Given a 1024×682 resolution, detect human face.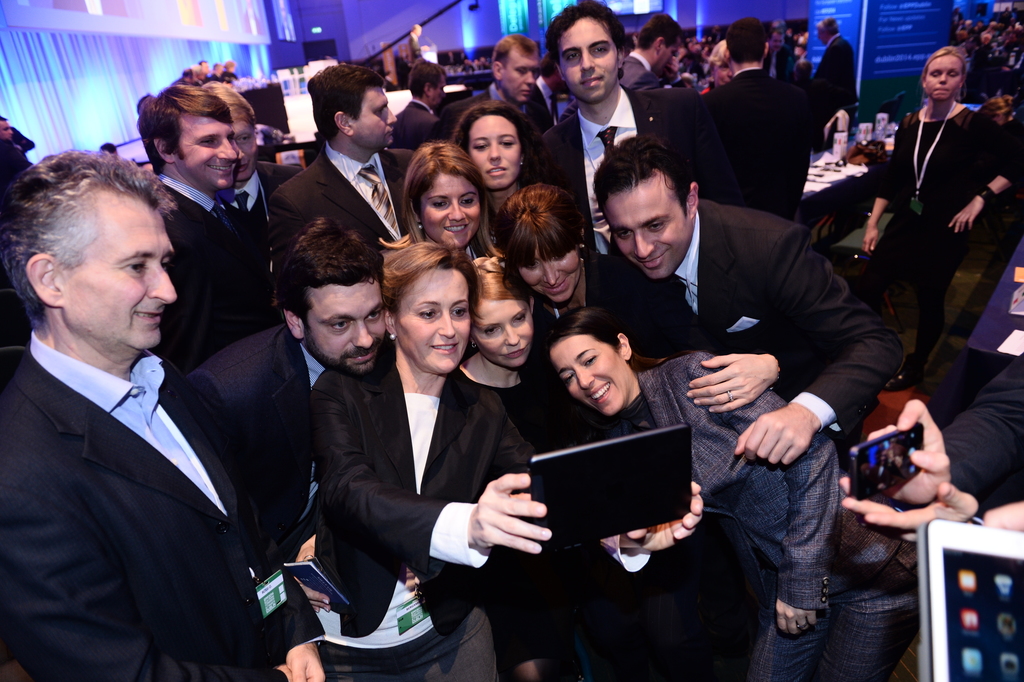
bbox=(605, 176, 692, 282).
